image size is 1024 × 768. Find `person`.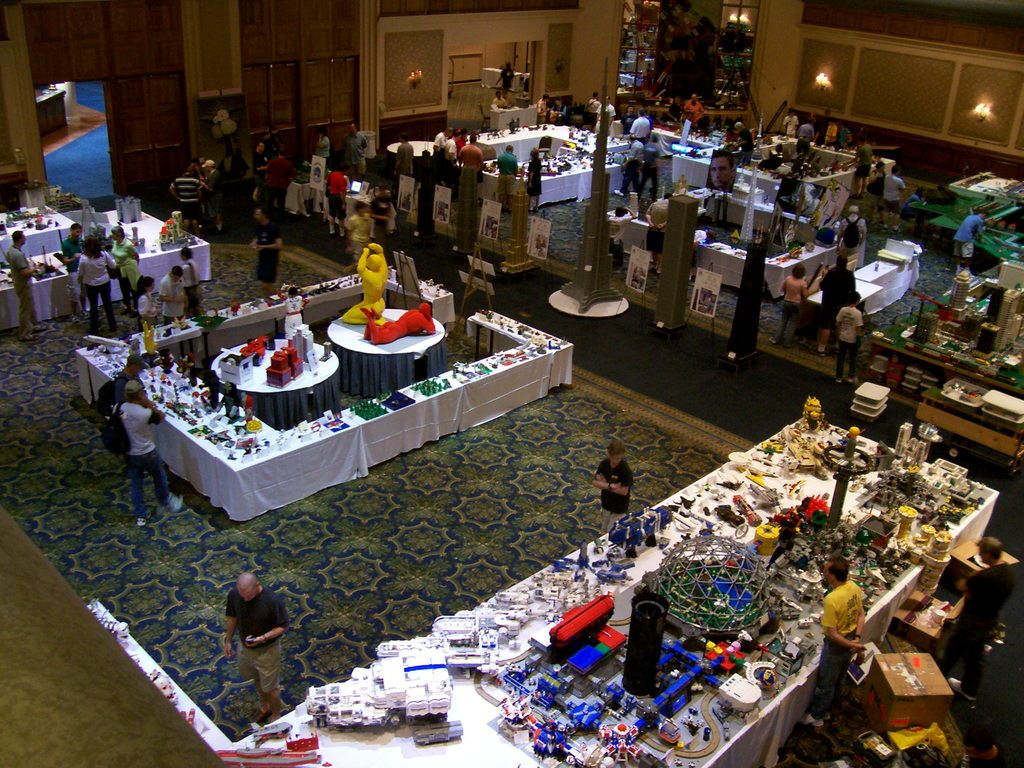
crop(166, 162, 211, 225).
